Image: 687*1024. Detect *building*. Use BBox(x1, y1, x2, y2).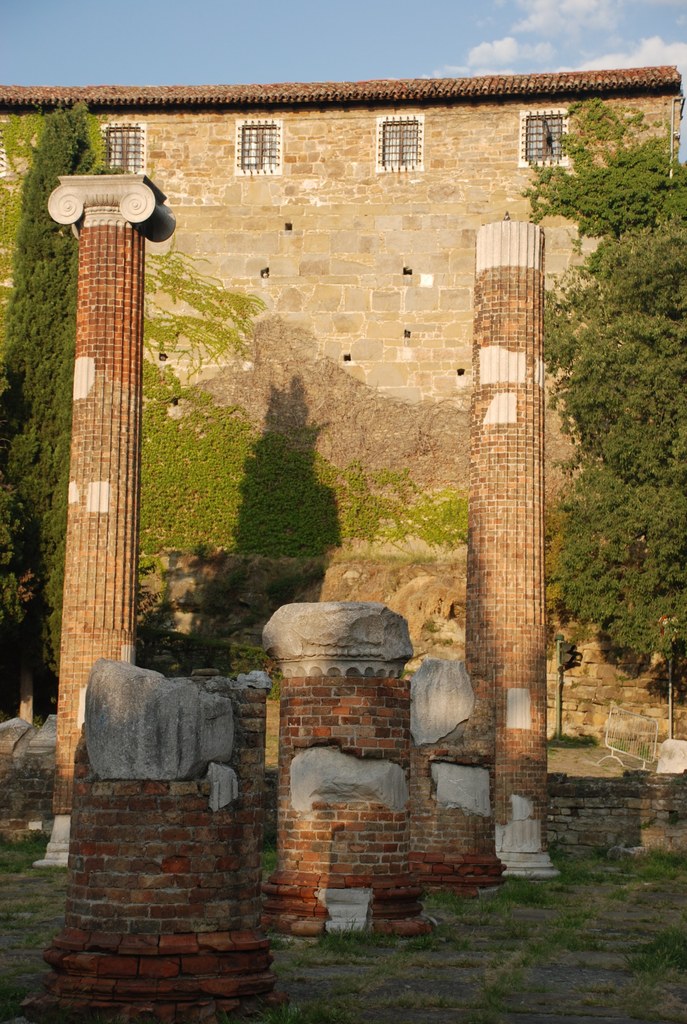
BBox(0, 61, 686, 783).
